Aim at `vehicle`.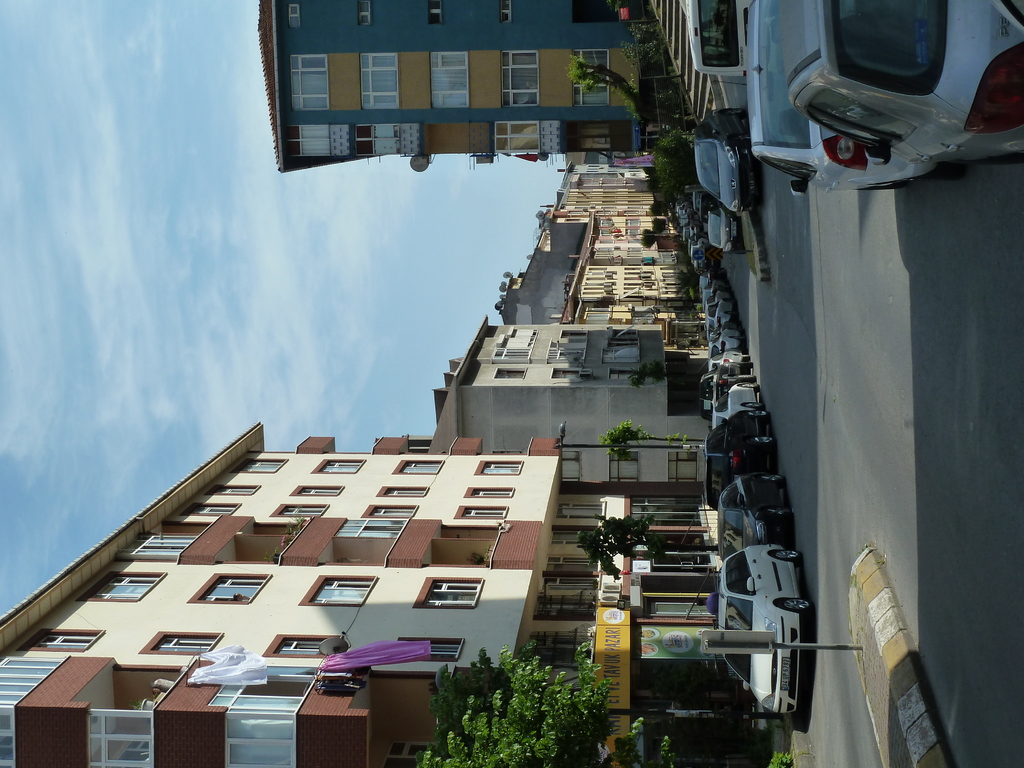
Aimed at rect(742, 0, 934, 196).
